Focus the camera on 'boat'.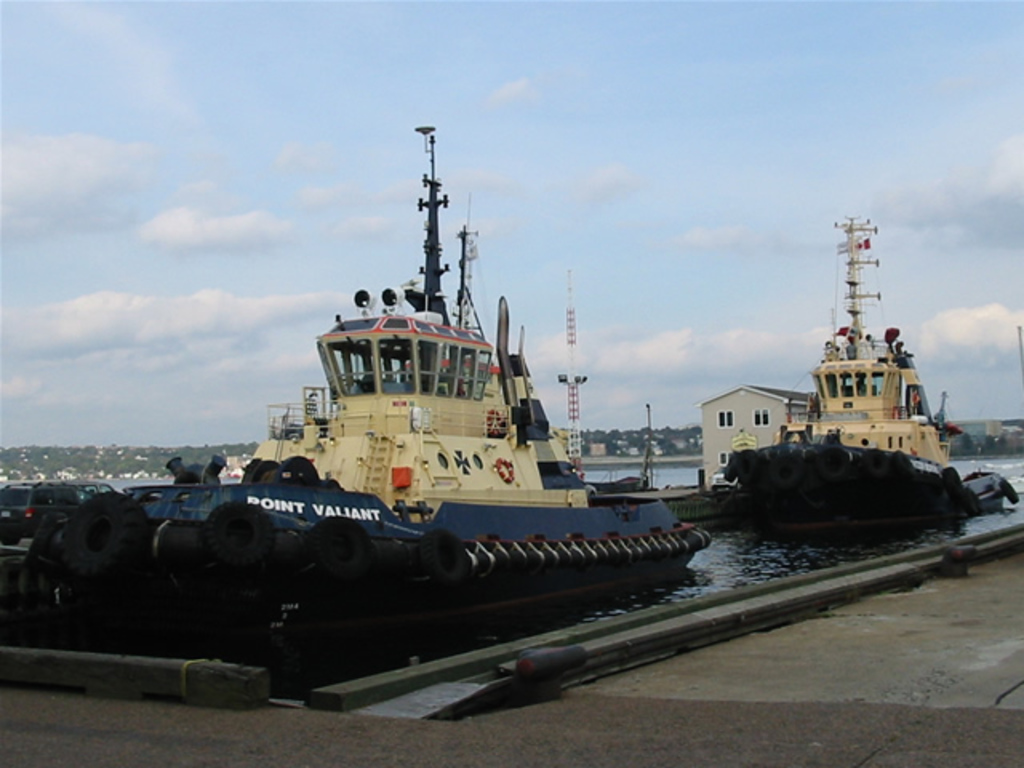
Focus region: rect(645, 398, 739, 539).
